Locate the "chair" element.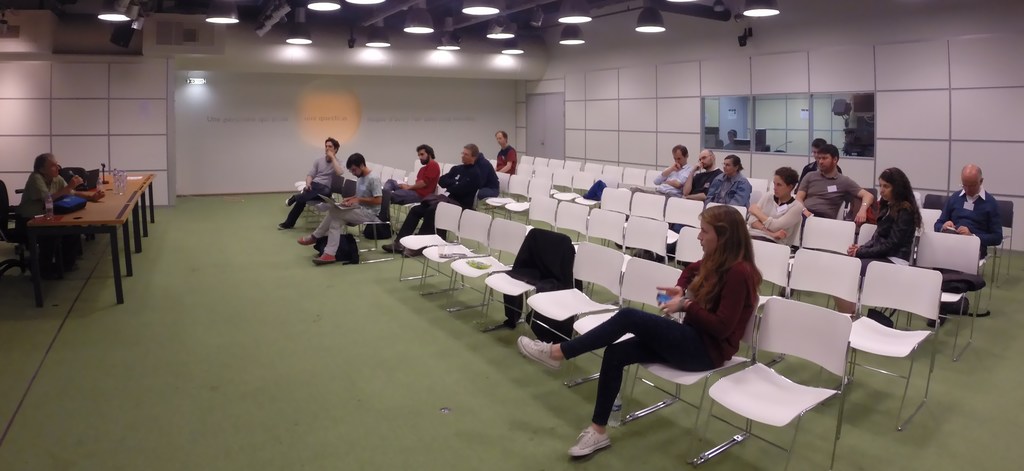
Element bbox: [left=676, top=224, right=703, bottom=267].
